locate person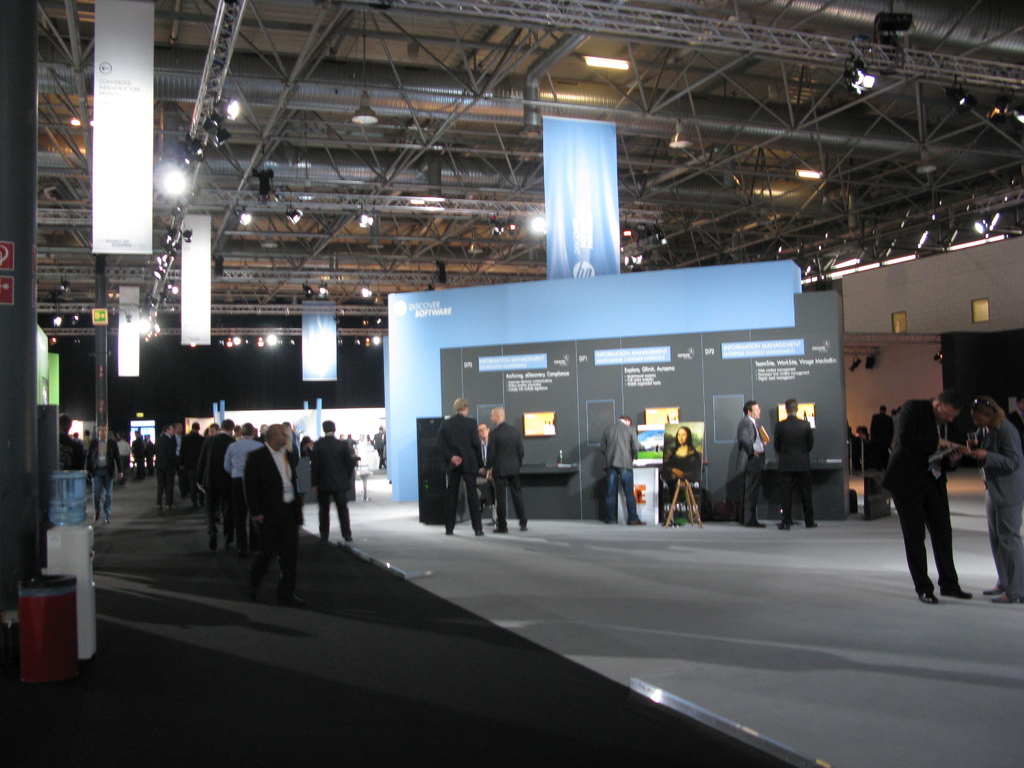
bbox=(737, 401, 768, 530)
